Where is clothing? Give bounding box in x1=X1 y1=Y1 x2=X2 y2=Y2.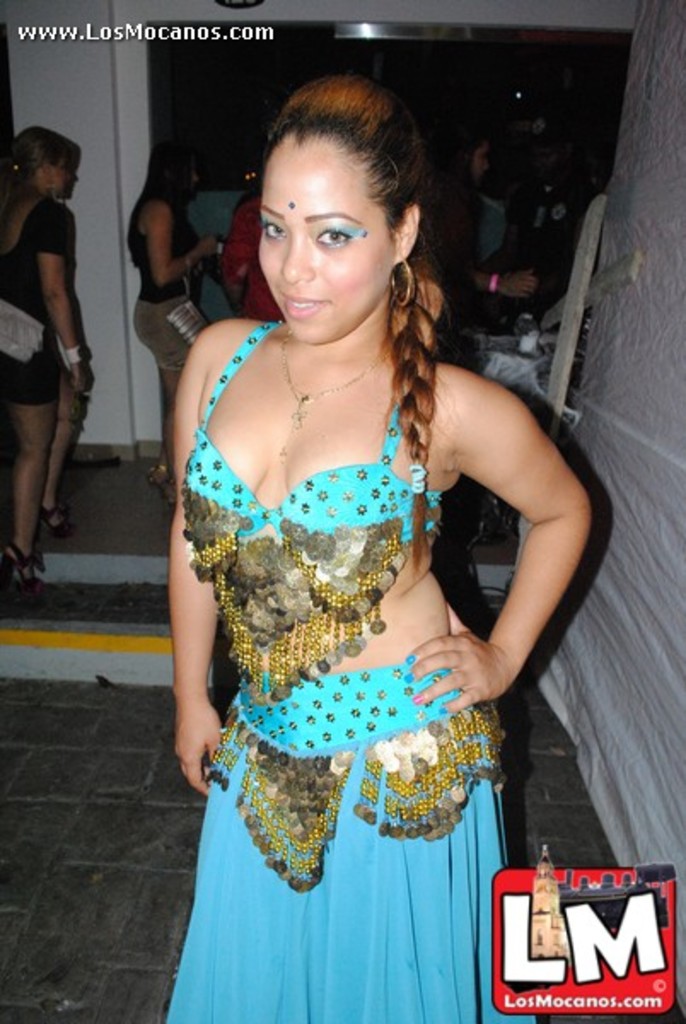
x1=162 y1=319 x2=529 y2=1022.
